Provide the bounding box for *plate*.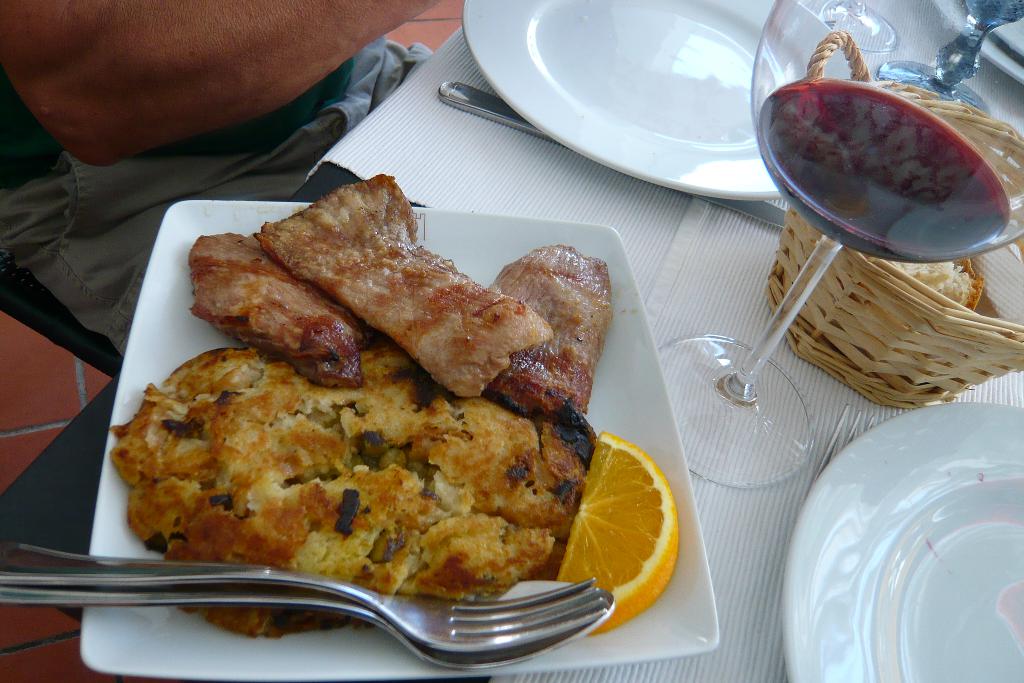
932 0 1023 78.
